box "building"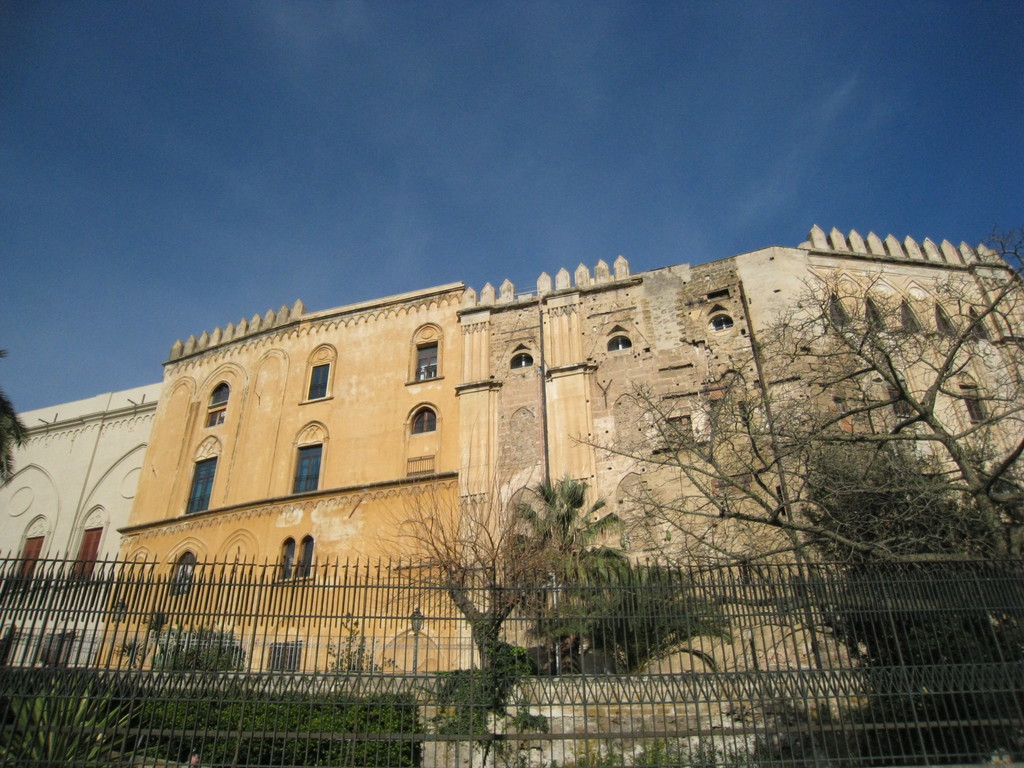
l=96, t=280, r=464, b=767
